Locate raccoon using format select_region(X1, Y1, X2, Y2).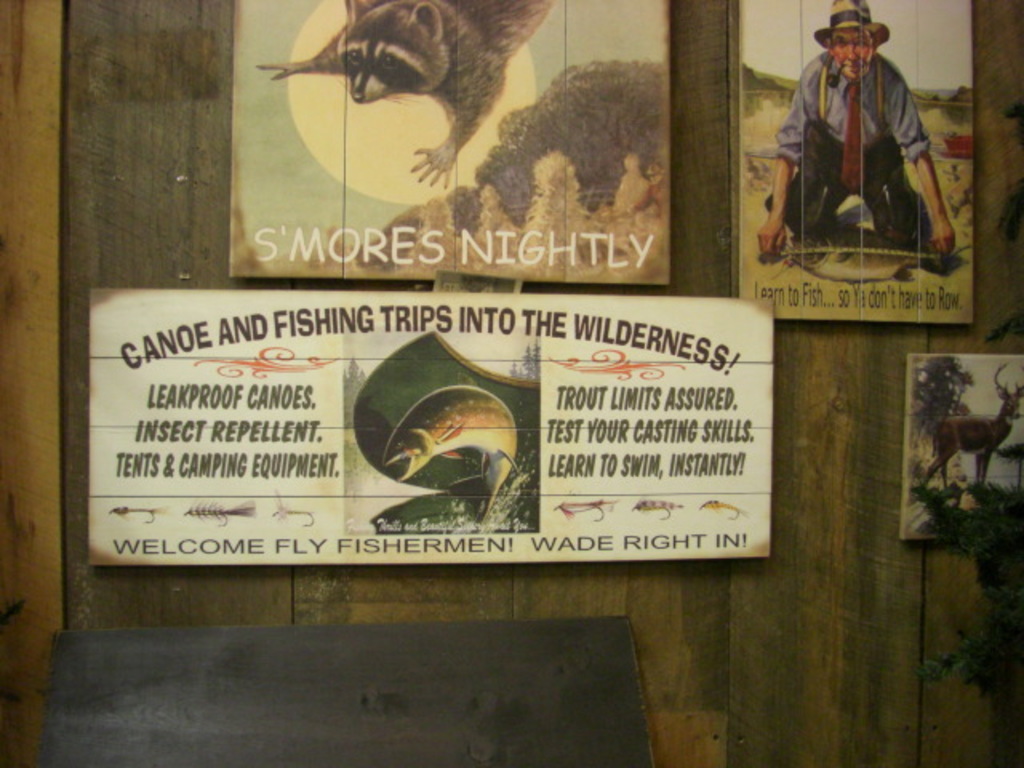
select_region(254, 0, 554, 192).
